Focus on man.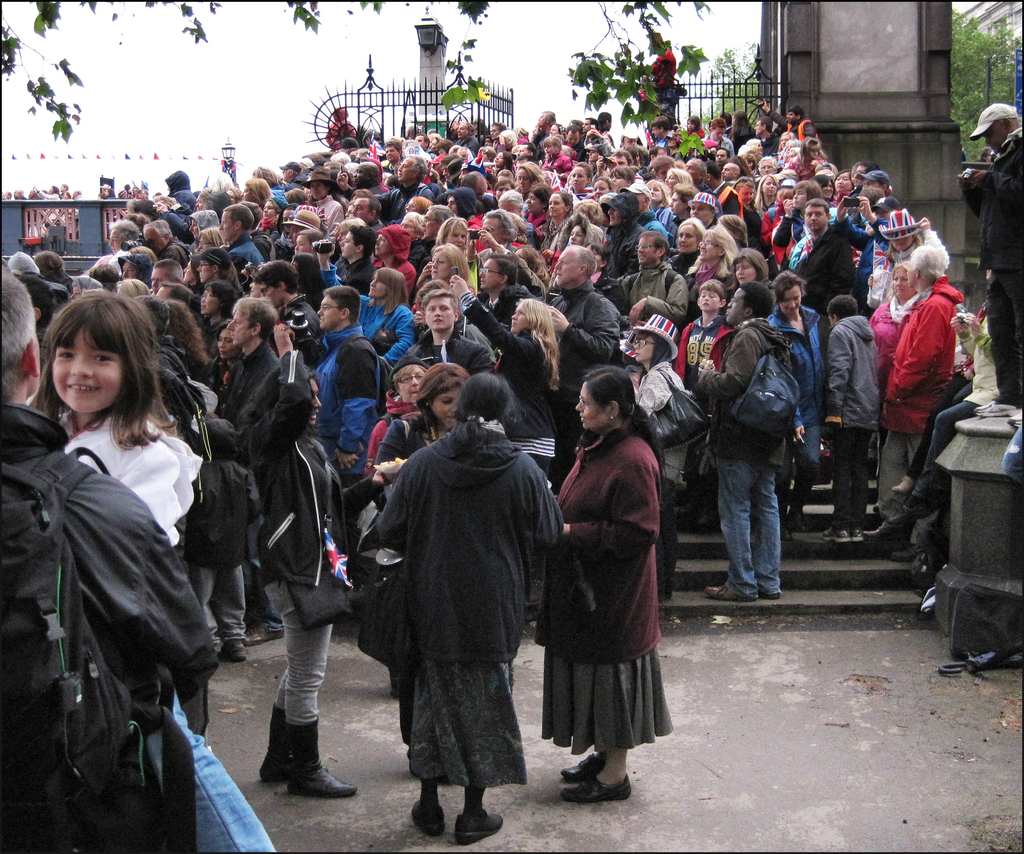
Focused at x1=825, y1=279, x2=884, y2=554.
